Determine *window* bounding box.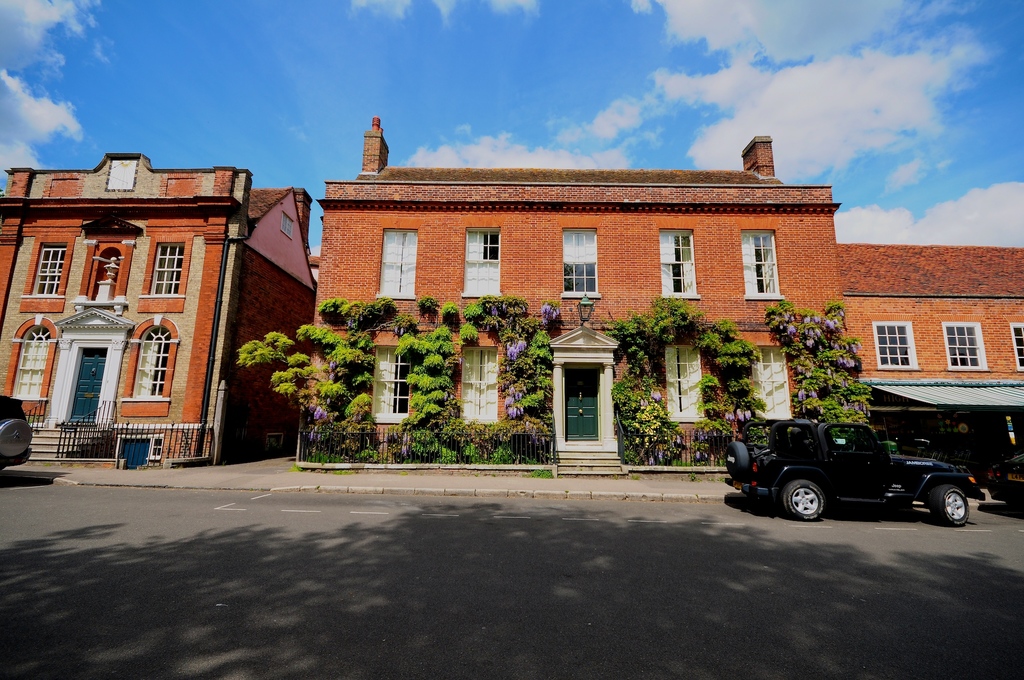
Determined: 458,349,500,420.
